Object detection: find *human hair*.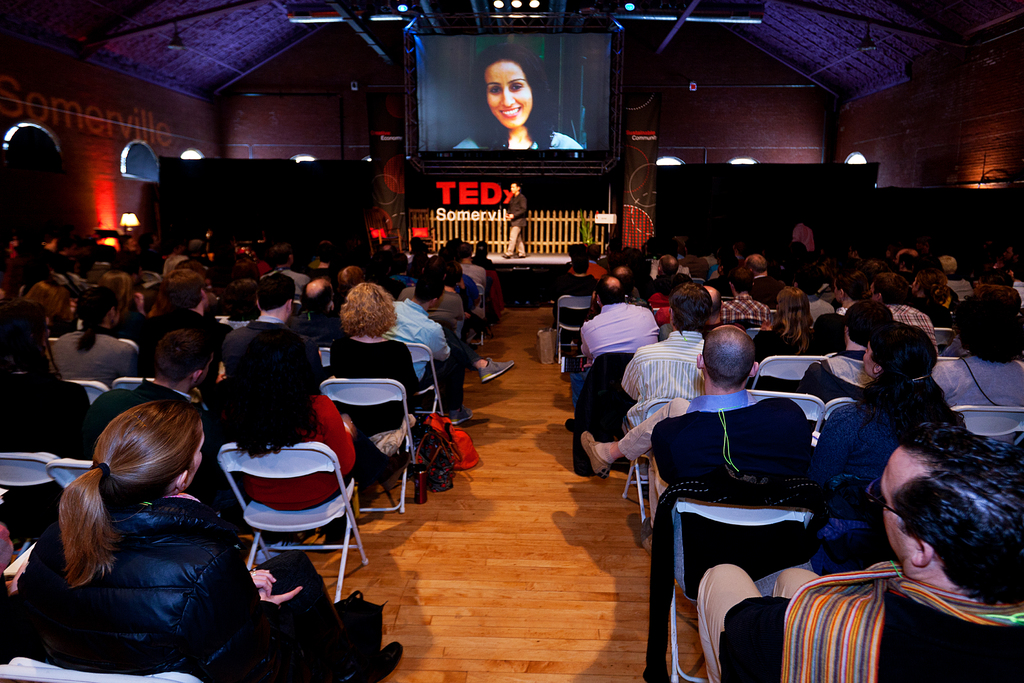
(x1=913, y1=265, x2=952, y2=304).
